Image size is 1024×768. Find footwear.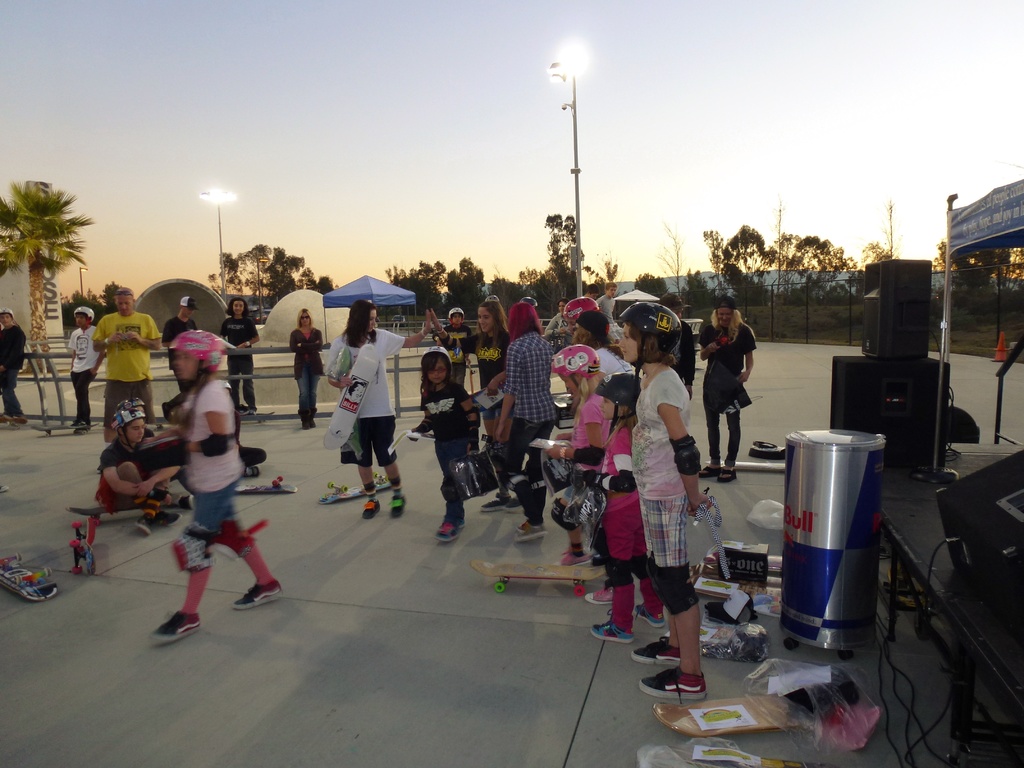
detection(584, 586, 615, 605).
